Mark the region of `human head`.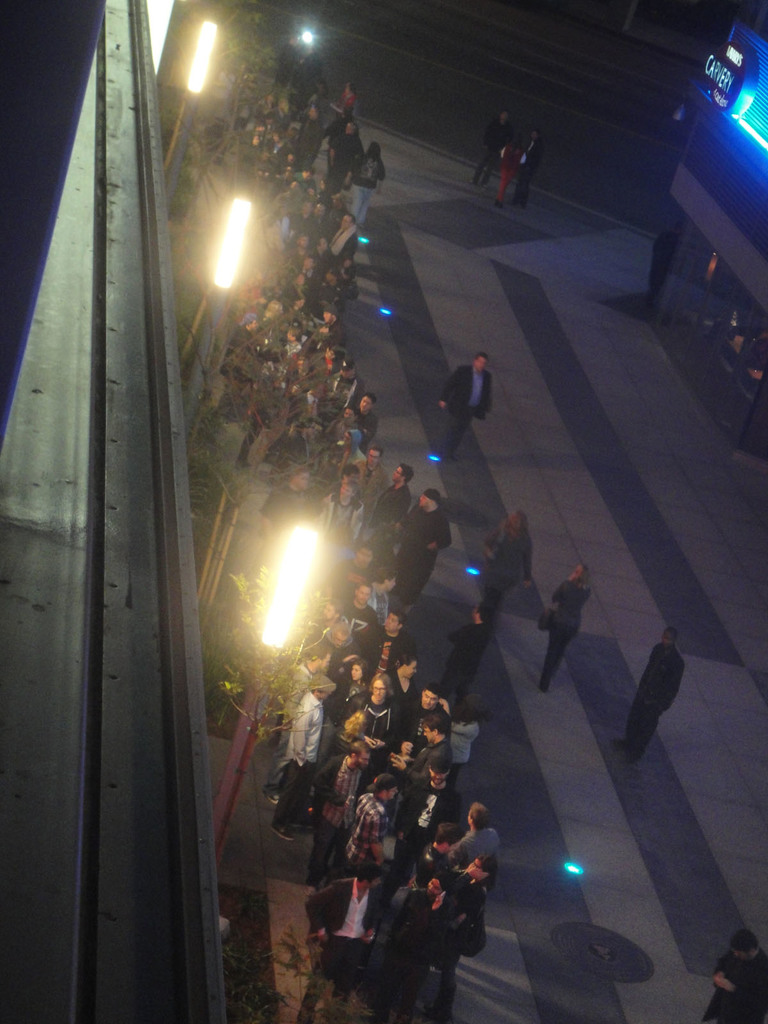
Region: x1=353 y1=582 x2=374 y2=607.
